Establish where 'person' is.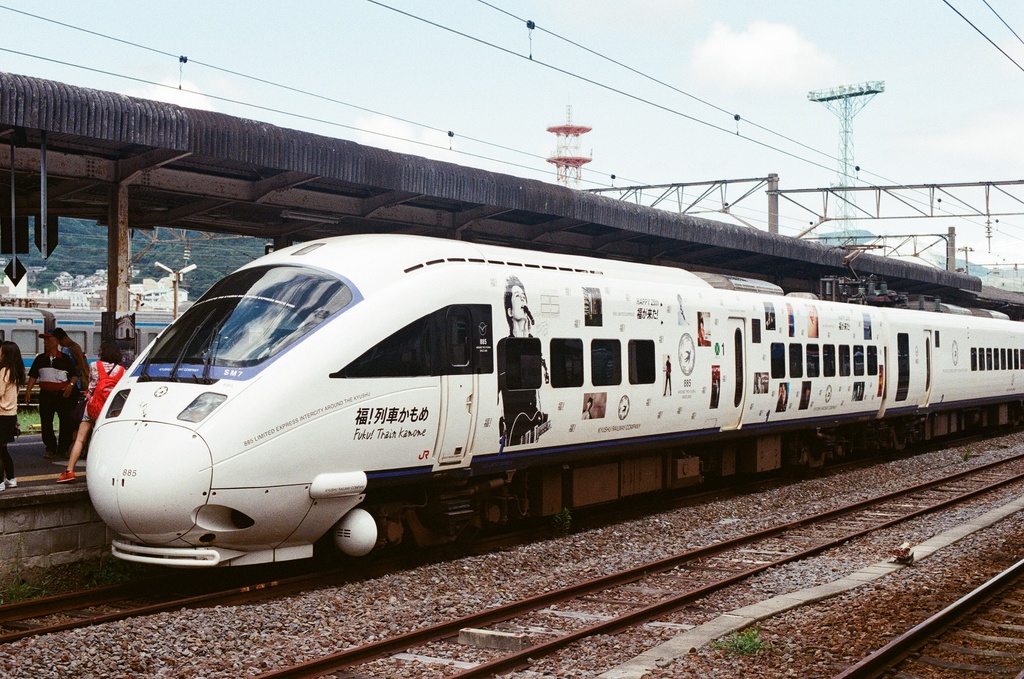
Established at {"x1": 698, "y1": 316, "x2": 707, "y2": 344}.
